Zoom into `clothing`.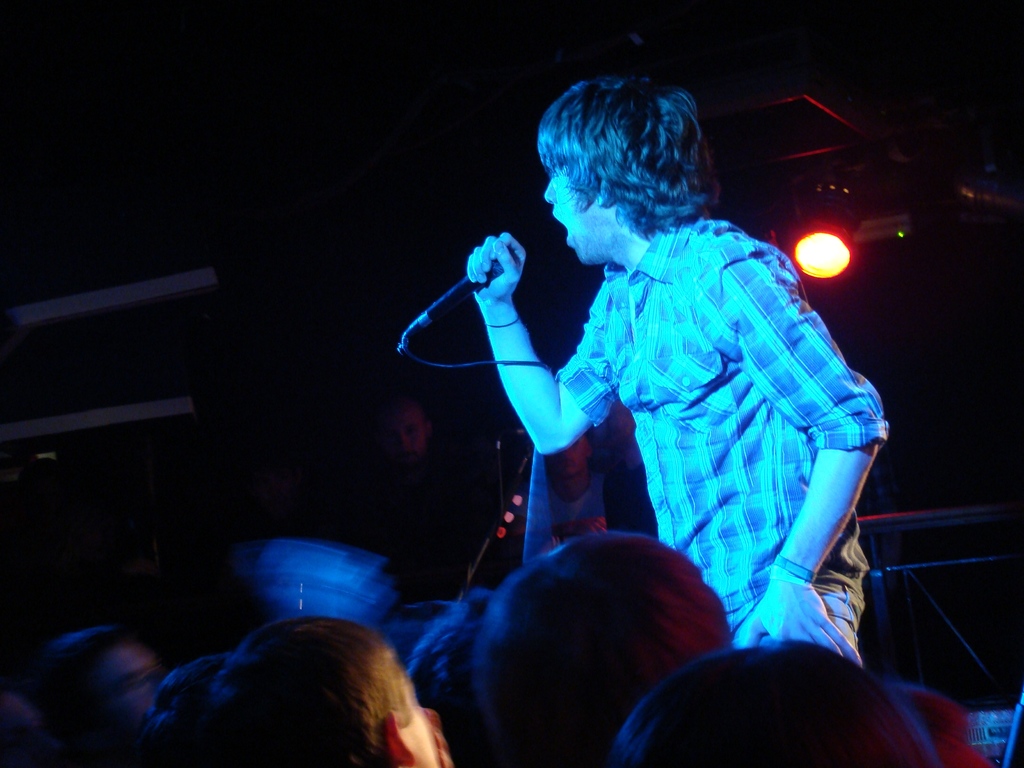
Zoom target: left=552, top=212, right=892, bottom=661.
